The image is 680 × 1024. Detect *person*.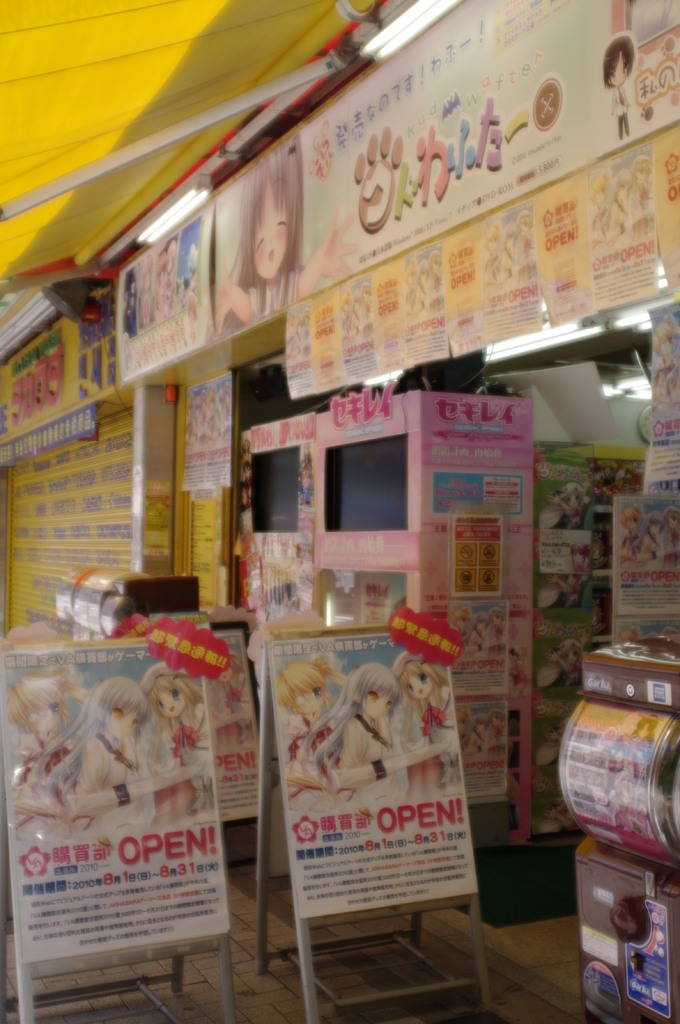
Detection: [600, 34, 637, 140].
